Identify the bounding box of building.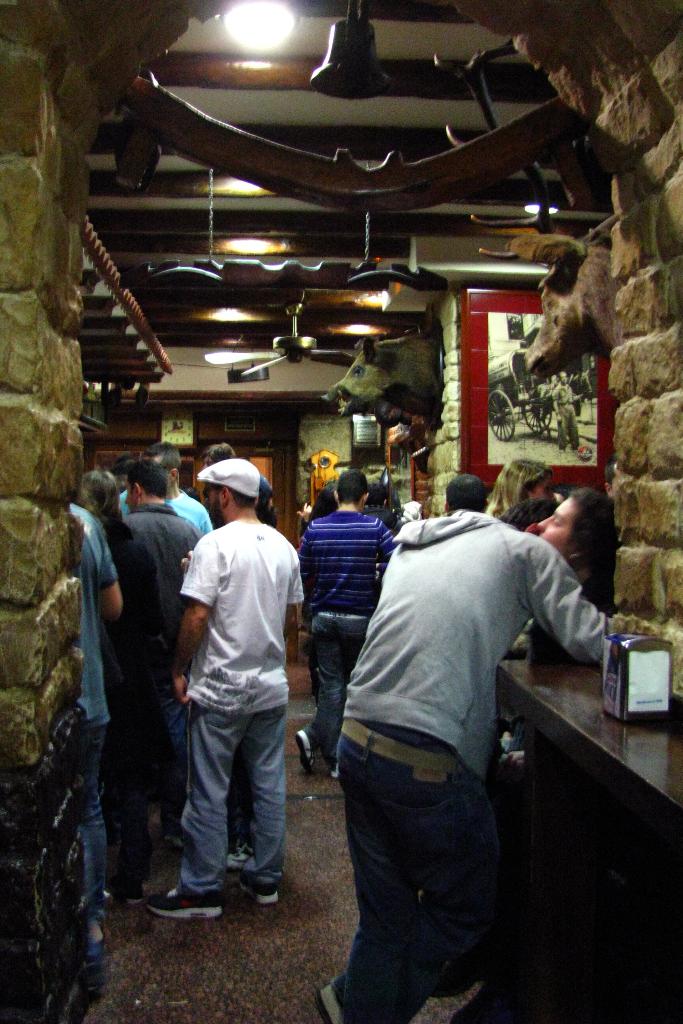
{"left": 0, "top": 0, "right": 682, "bottom": 1023}.
